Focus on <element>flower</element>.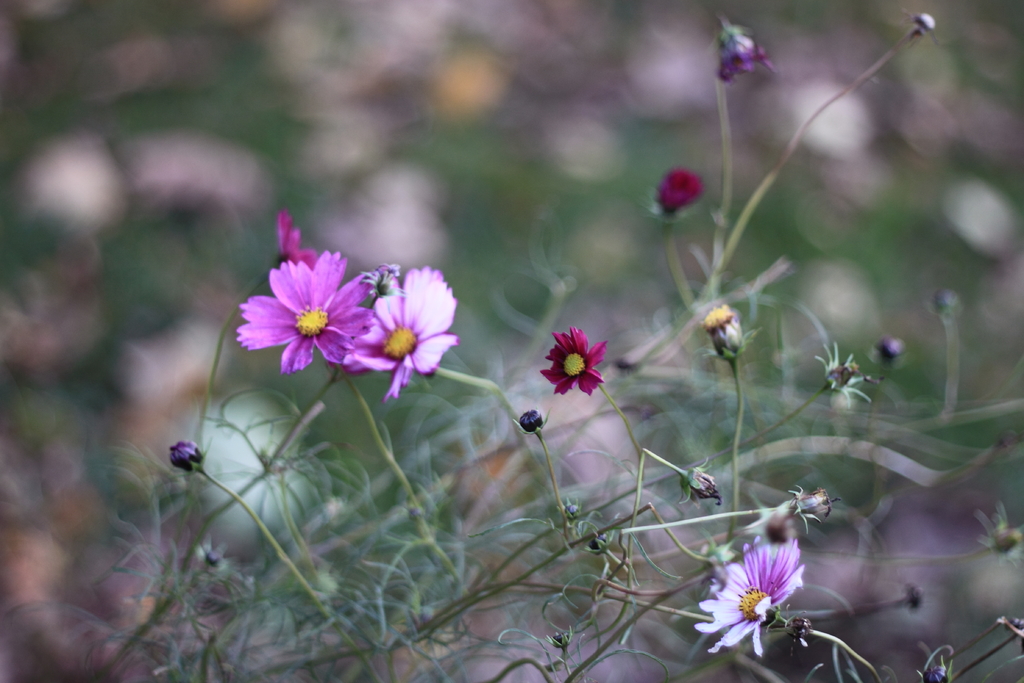
Focused at <box>678,458,724,504</box>.
